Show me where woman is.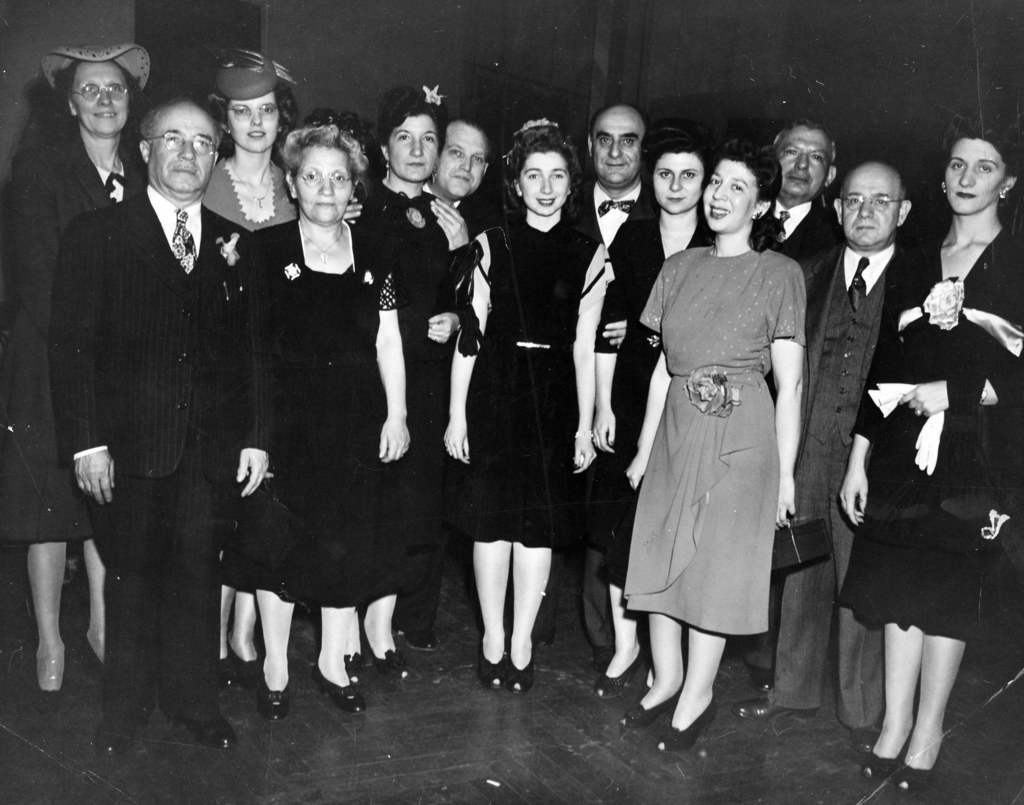
woman is at 835,117,1023,792.
